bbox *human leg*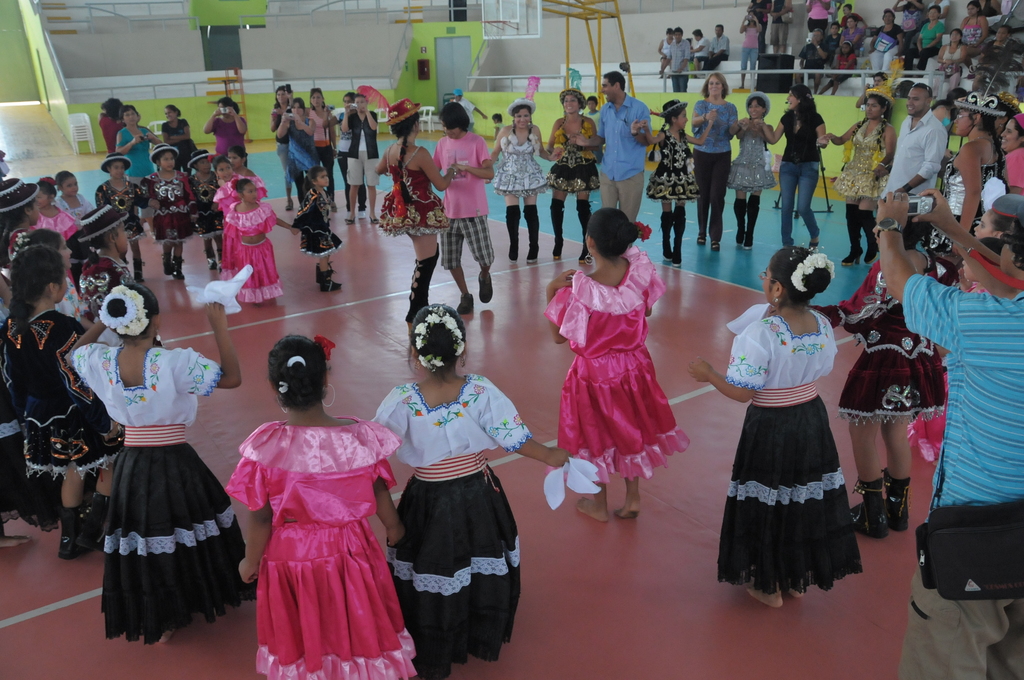
select_region(659, 204, 689, 264)
